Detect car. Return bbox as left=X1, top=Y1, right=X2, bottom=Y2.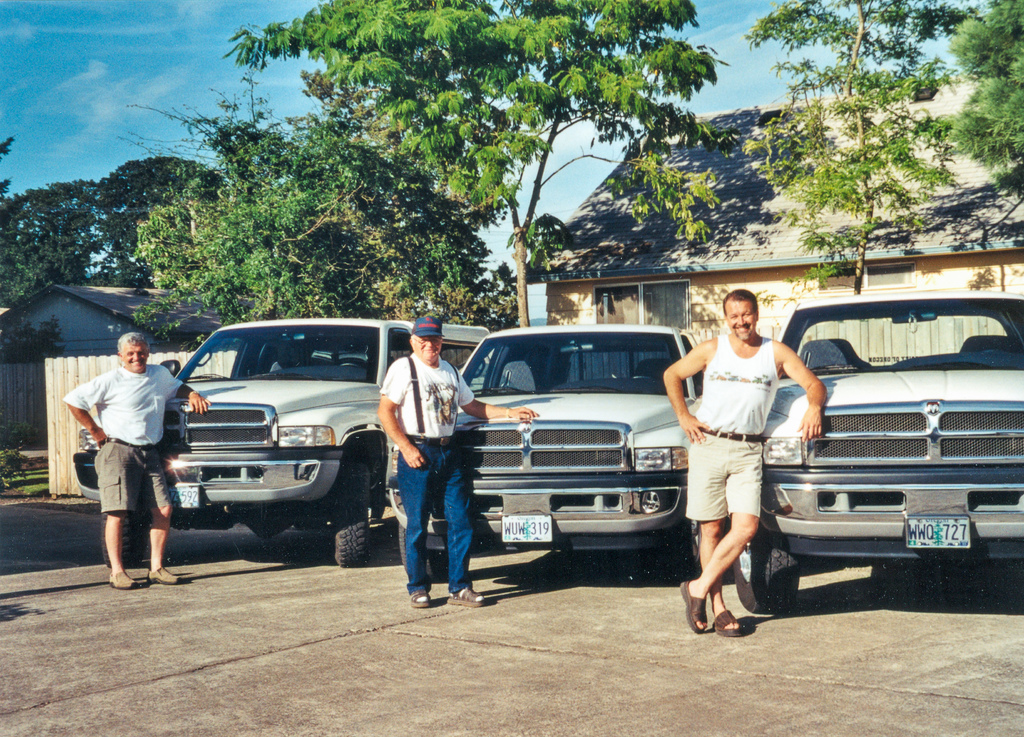
left=725, top=288, right=1023, bottom=610.
